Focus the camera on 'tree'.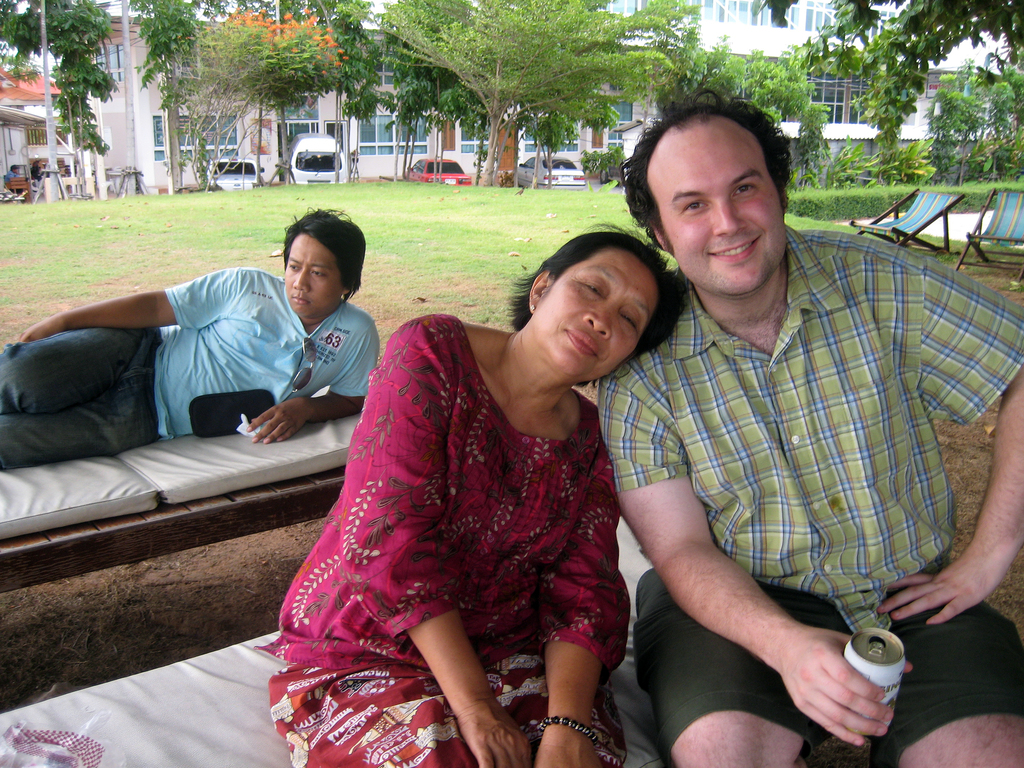
Focus region: {"x1": 209, "y1": 3, "x2": 371, "y2": 175}.
